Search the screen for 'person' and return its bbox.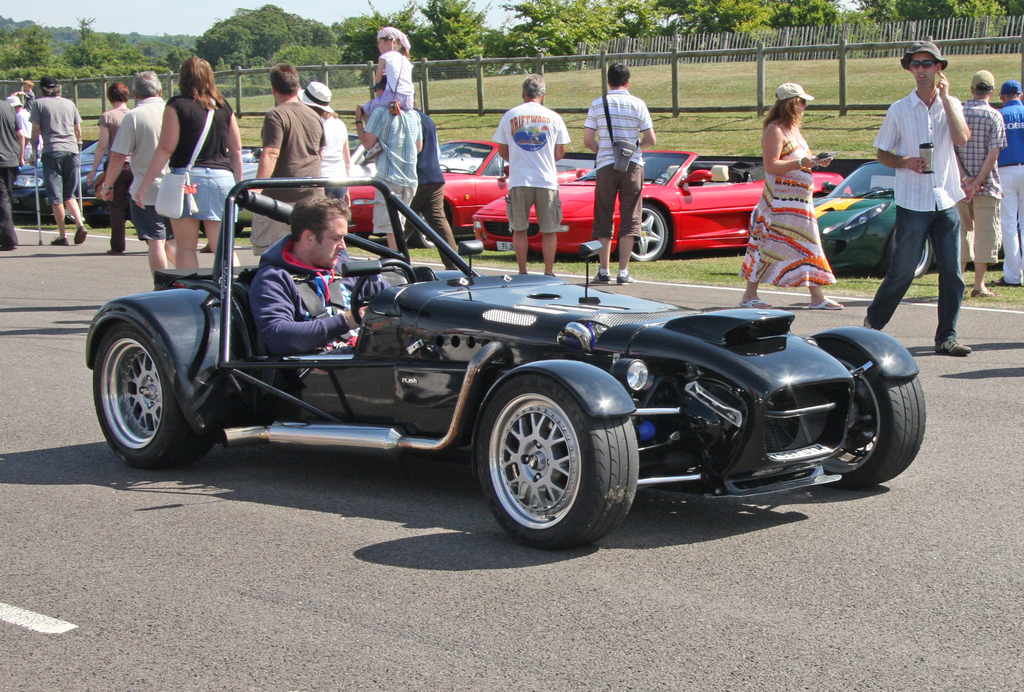
Found: x1=300, y1=82, x2=353, y2=208.
